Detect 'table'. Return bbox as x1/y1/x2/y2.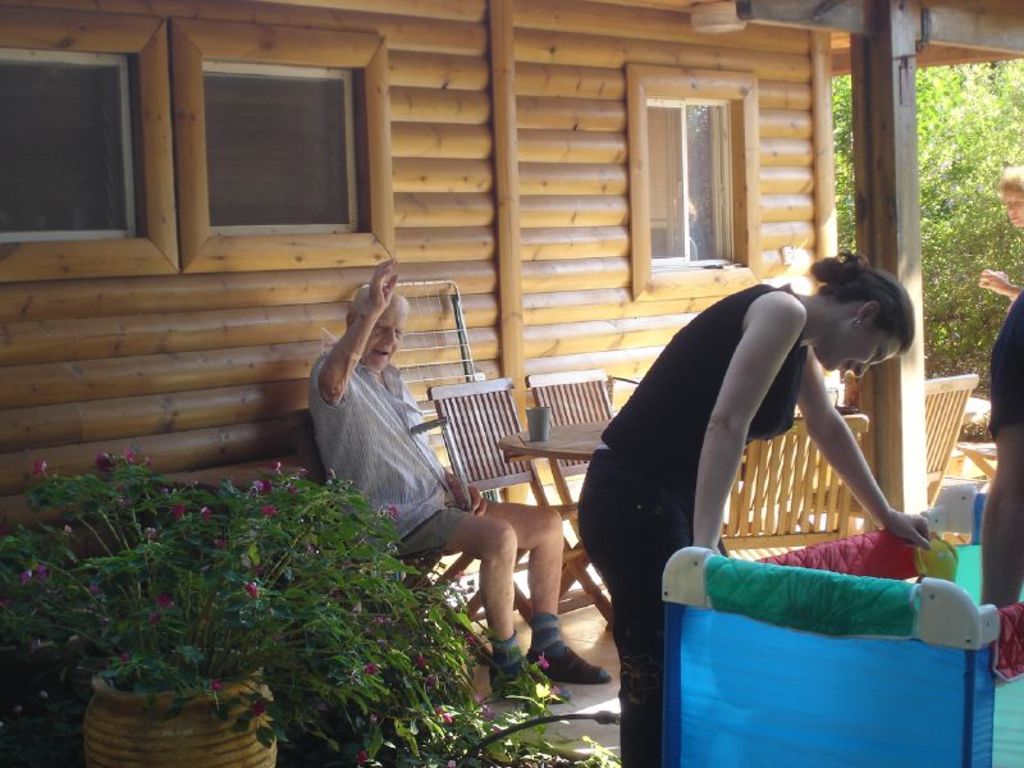
498/417/749/631.
